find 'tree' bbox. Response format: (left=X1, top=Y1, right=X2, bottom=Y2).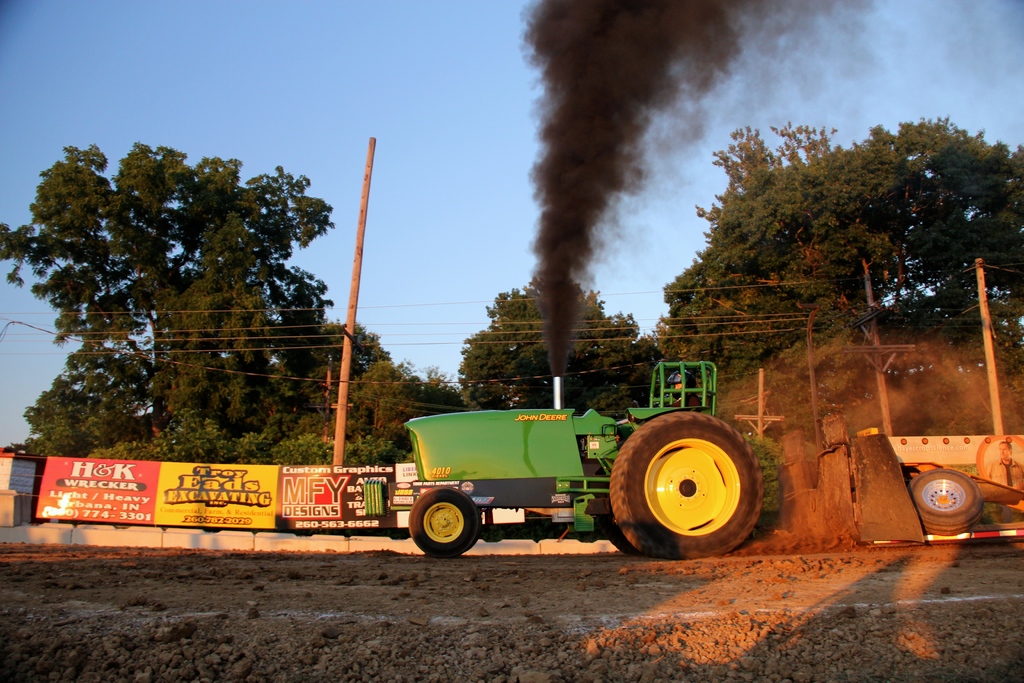
(left=463, top=274, right=667, bottom=438).
